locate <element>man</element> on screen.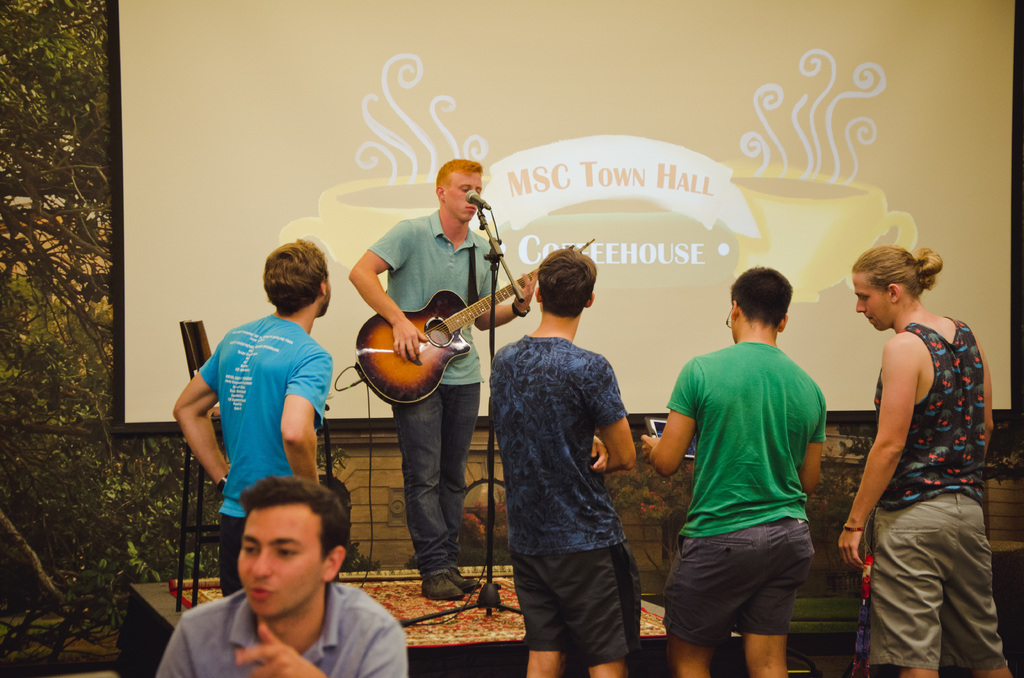
On screen at [x1=154, y1=474, x2=409, y2=677].
